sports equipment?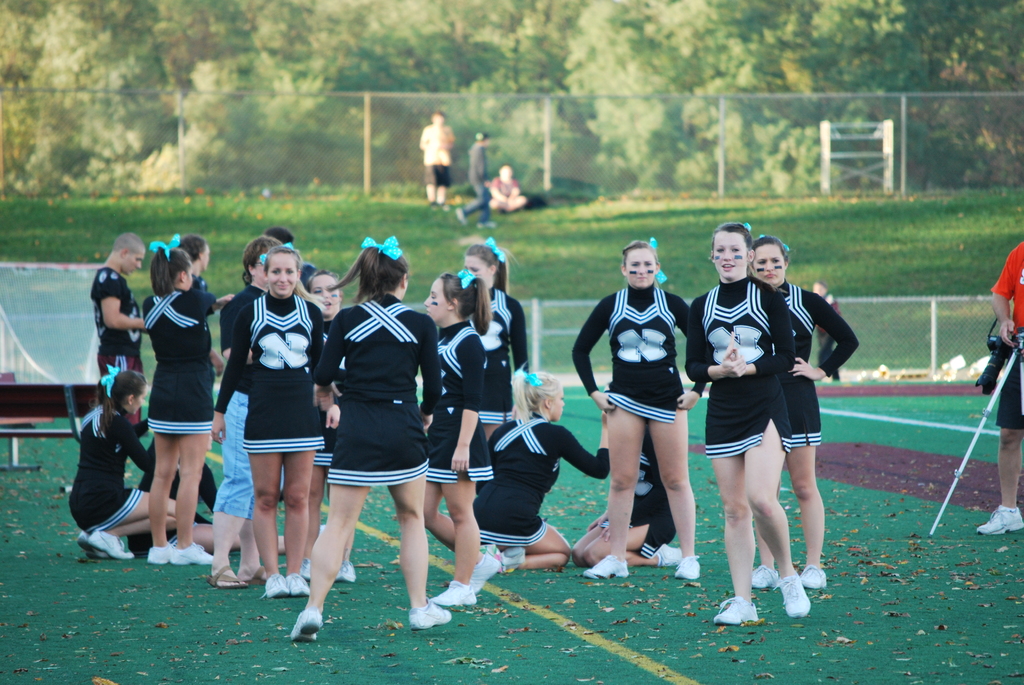
{"x1": 81, "y1": 537, "x2": 131, "y2": 553}
